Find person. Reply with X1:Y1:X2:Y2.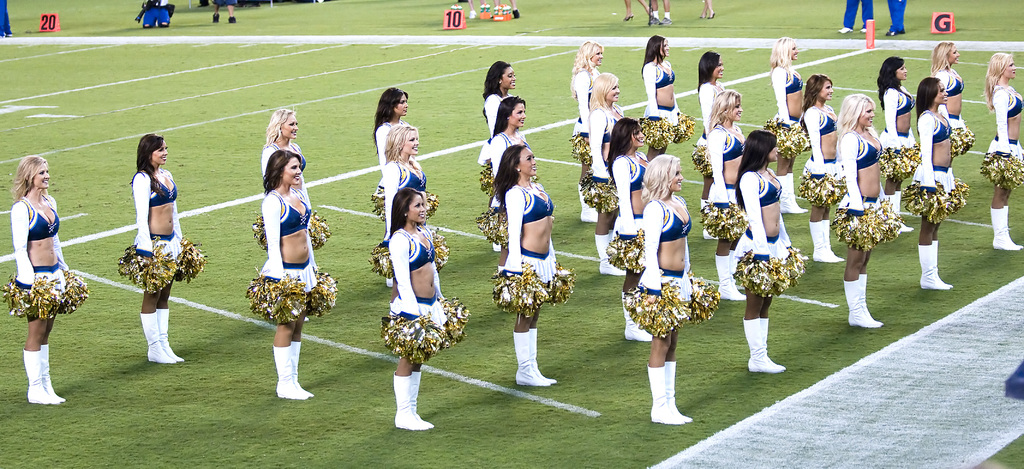
263:107:314:212.
